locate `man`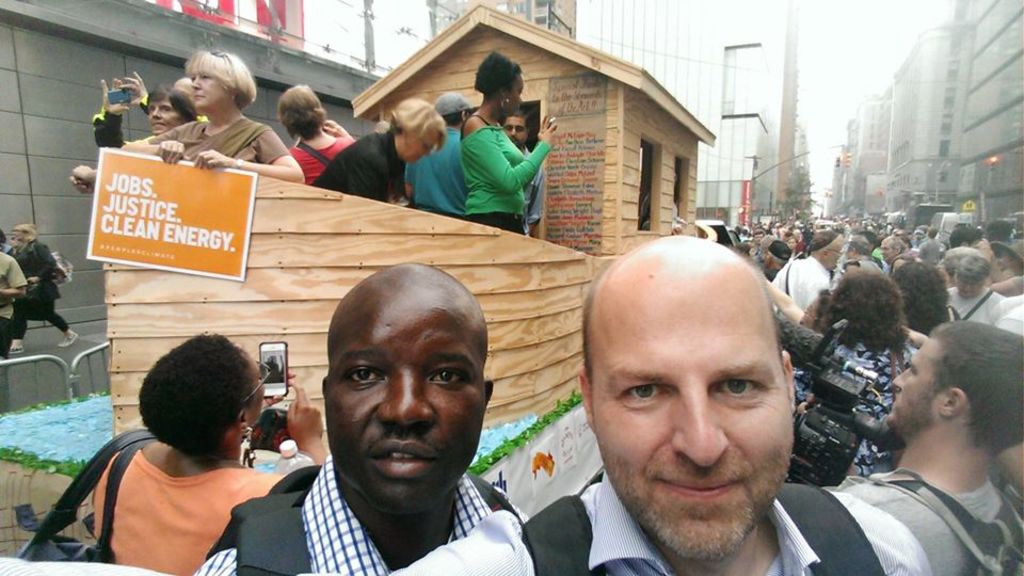
select_region(229, 253, 546, 571)
